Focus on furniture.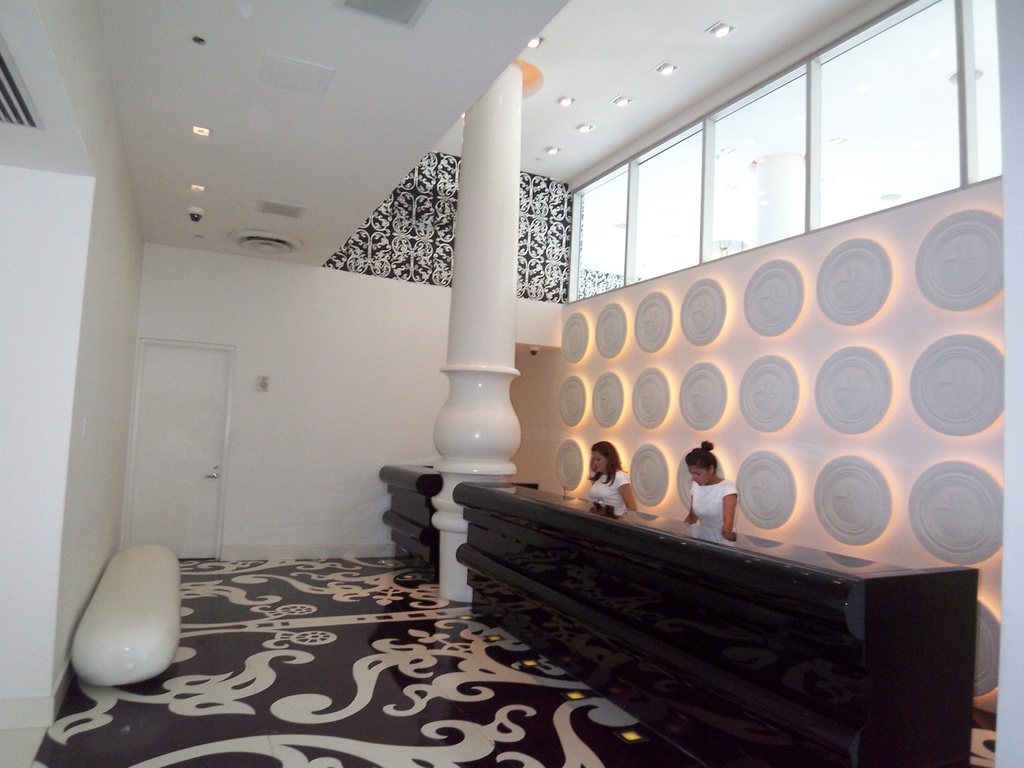
Focused at locate(380, 463, 540, 566).
